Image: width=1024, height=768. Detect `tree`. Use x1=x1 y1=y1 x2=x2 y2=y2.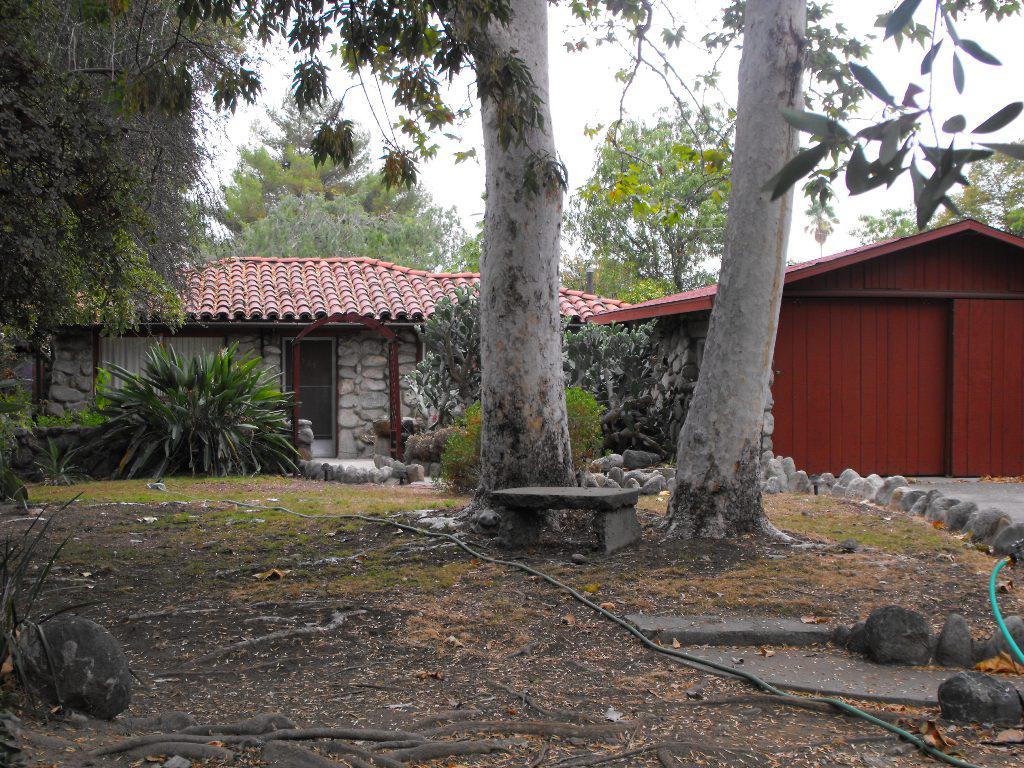
x1=557 y1=111 x2=747 y2=300.
